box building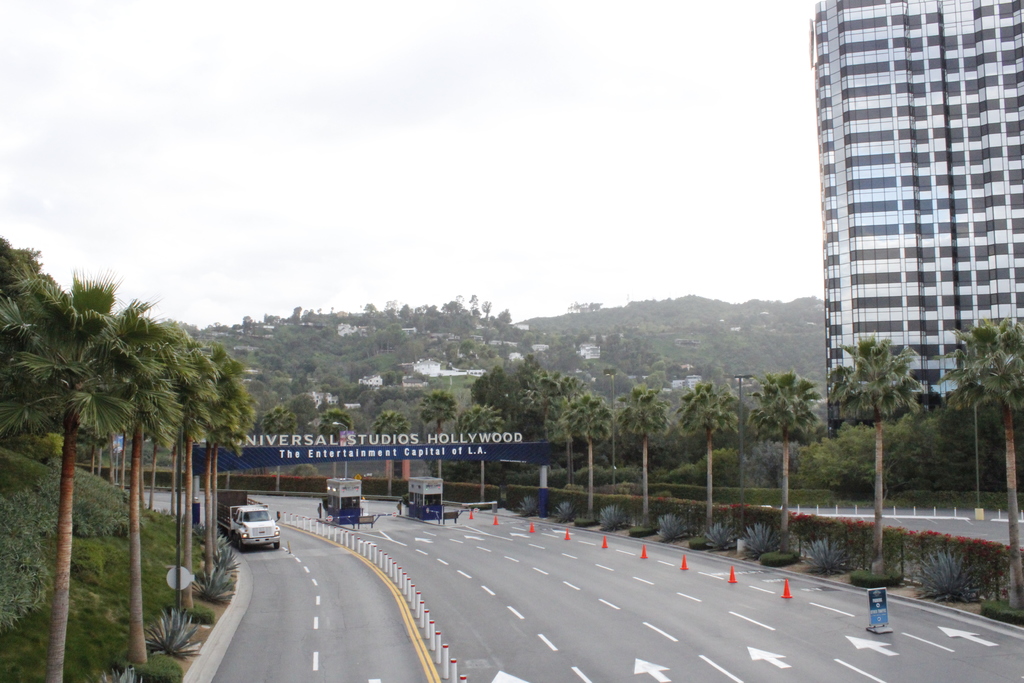
box(571, 334, 602, 358)
